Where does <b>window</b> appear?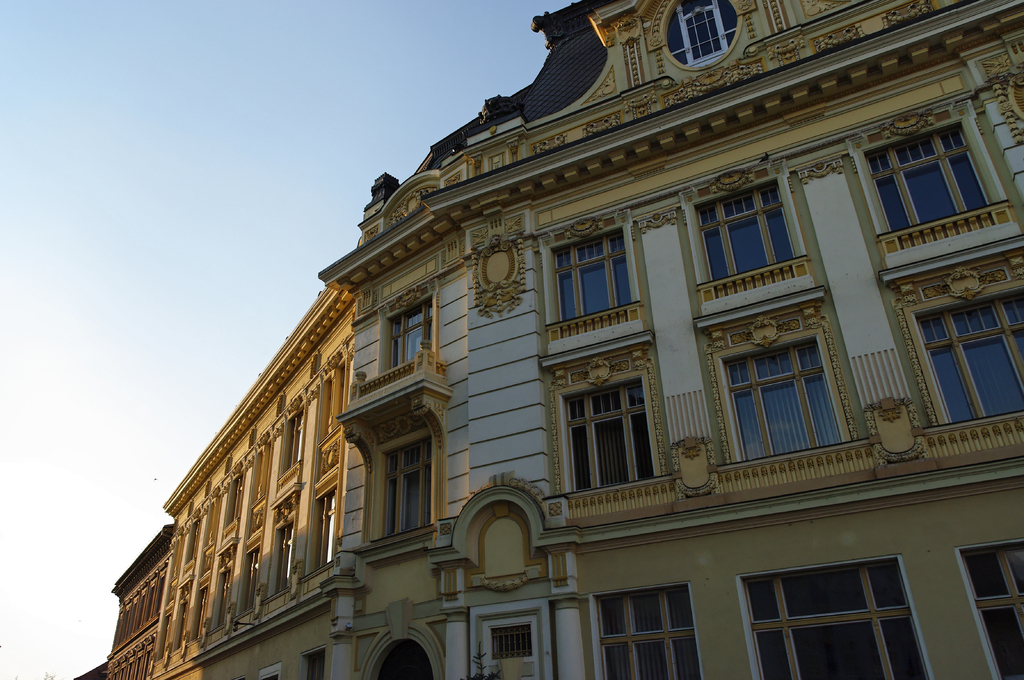
Appears at 957, 544, 1016, 679.
